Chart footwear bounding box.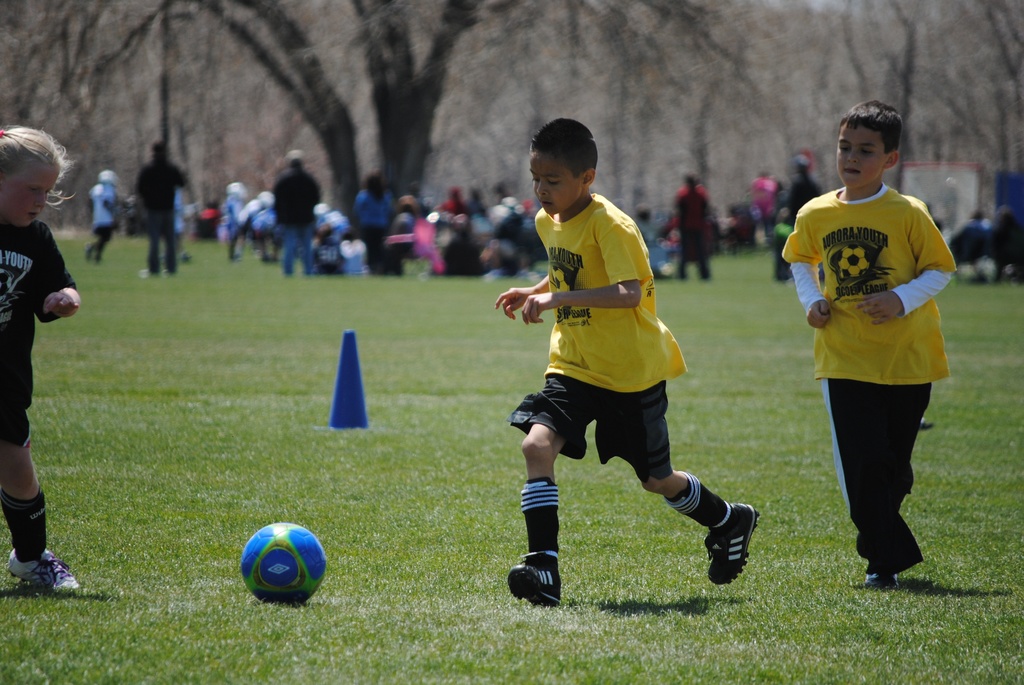
Charted: BBox(161, 266, 170, 276).
